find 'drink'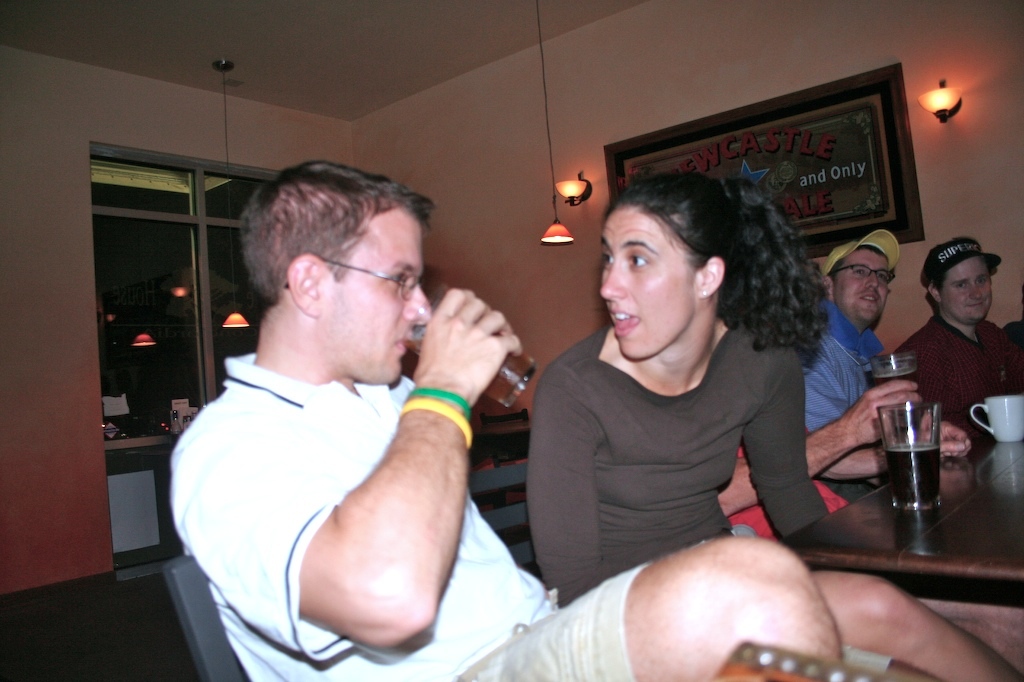
(402, 342, 534, 403)
